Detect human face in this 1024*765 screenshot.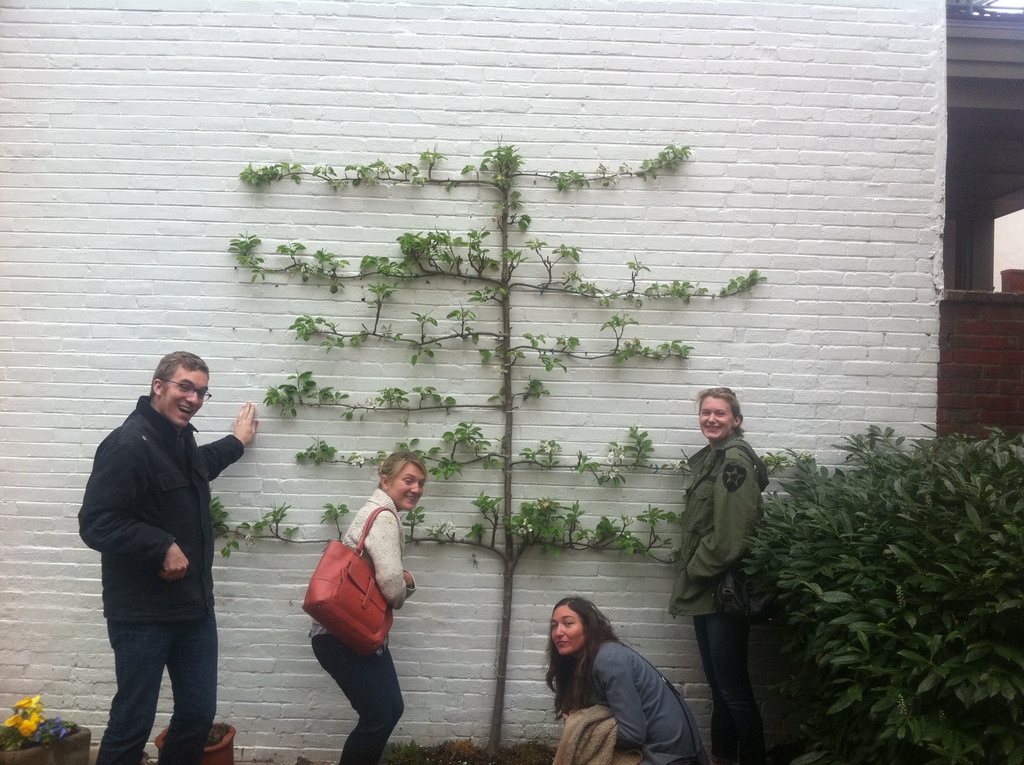
Detection: (left=164, top=371, right=214, bottom=424).
